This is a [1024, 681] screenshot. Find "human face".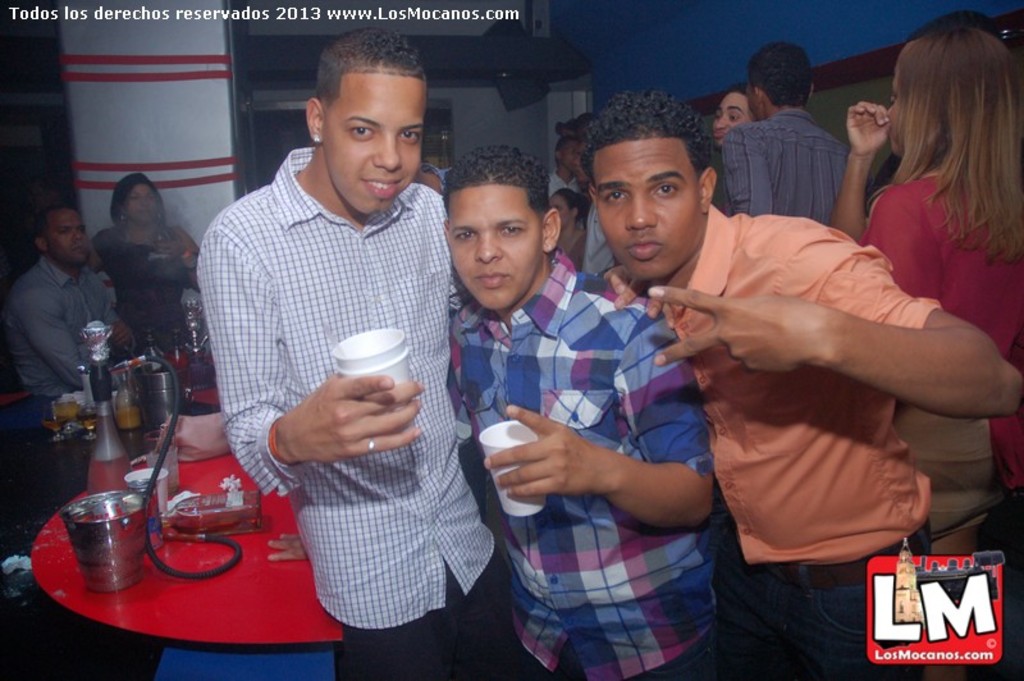
Bounding box: locate(52, 209, 82, 257).
